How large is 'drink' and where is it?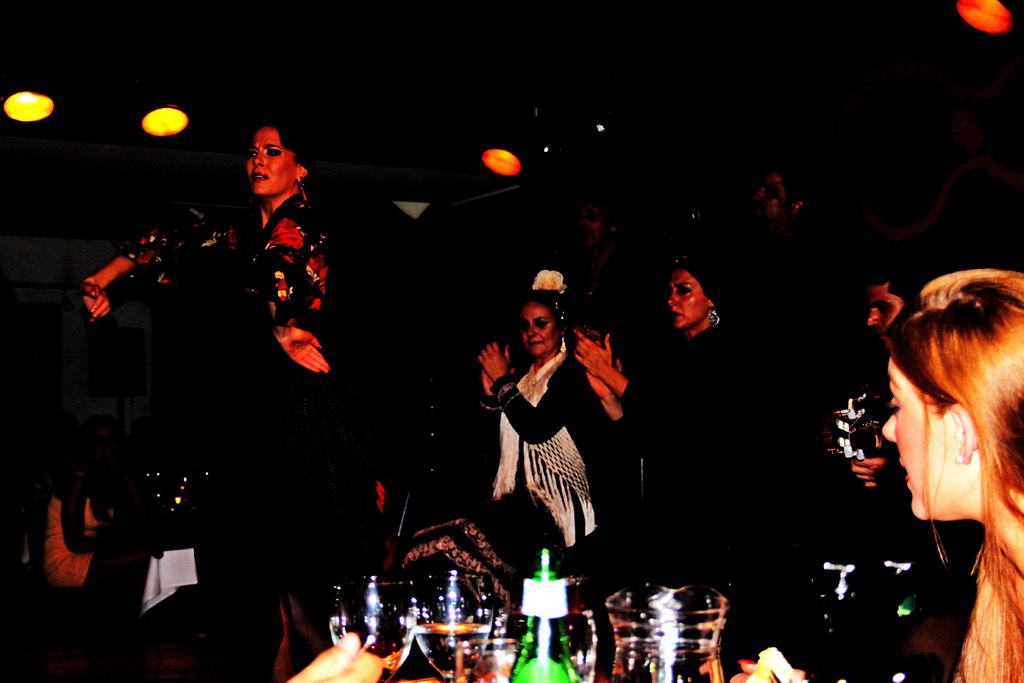
Bounding box: left=343, top=573, right=415, bottom=682.
